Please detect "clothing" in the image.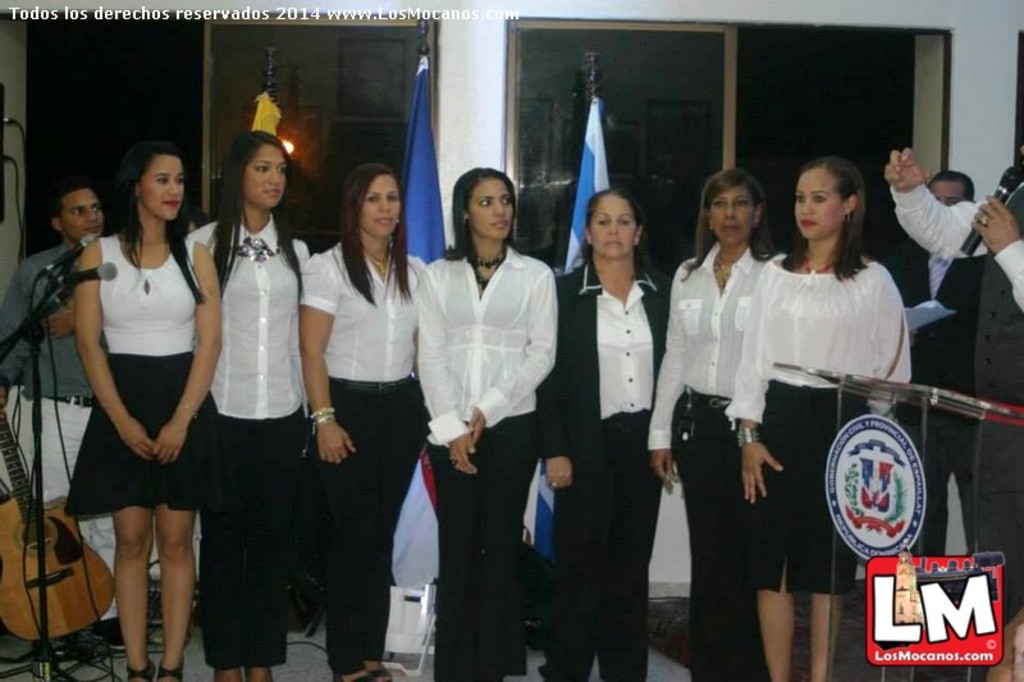
pyautogui.locateOnScreen(887, 192, 1023, 633).
